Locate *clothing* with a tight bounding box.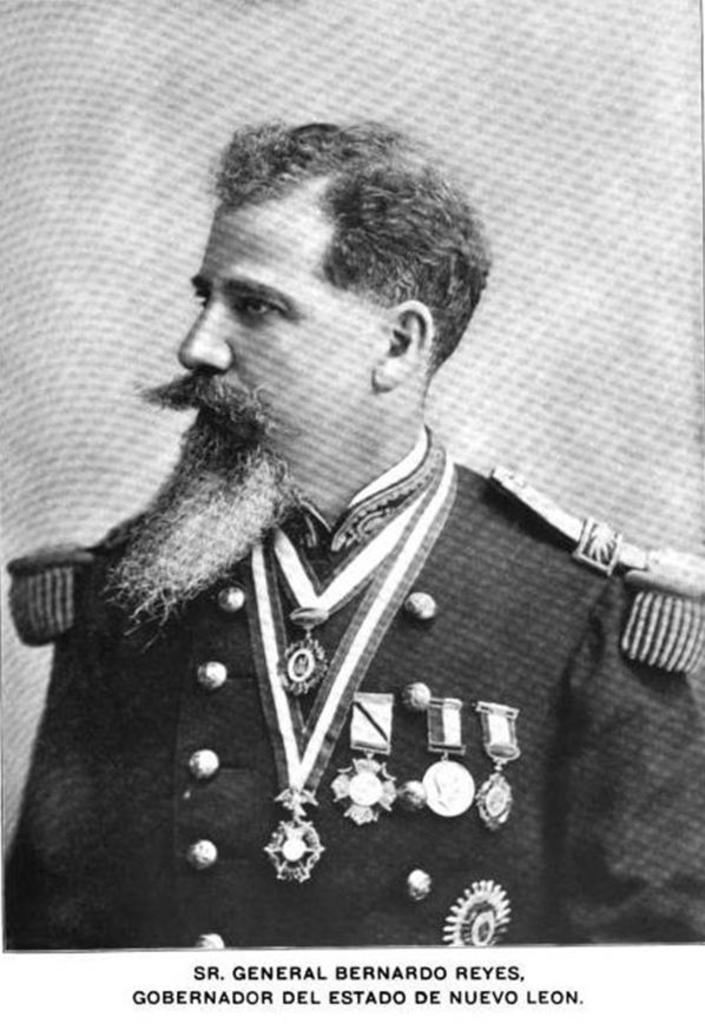
{"x1": 0, "y1": 430, "x2": 704, "y2": 943}.
